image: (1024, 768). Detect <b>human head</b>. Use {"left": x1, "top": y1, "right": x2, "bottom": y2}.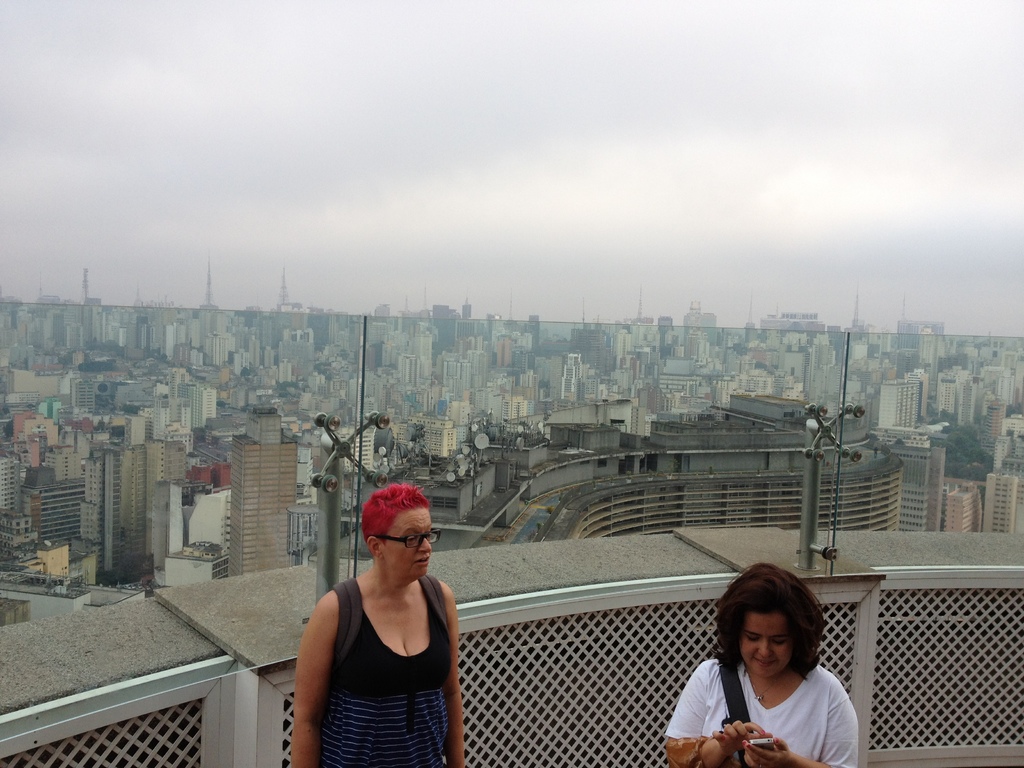
{"left": 363, "top": 486, "right": 432, "bottom": 578}.
